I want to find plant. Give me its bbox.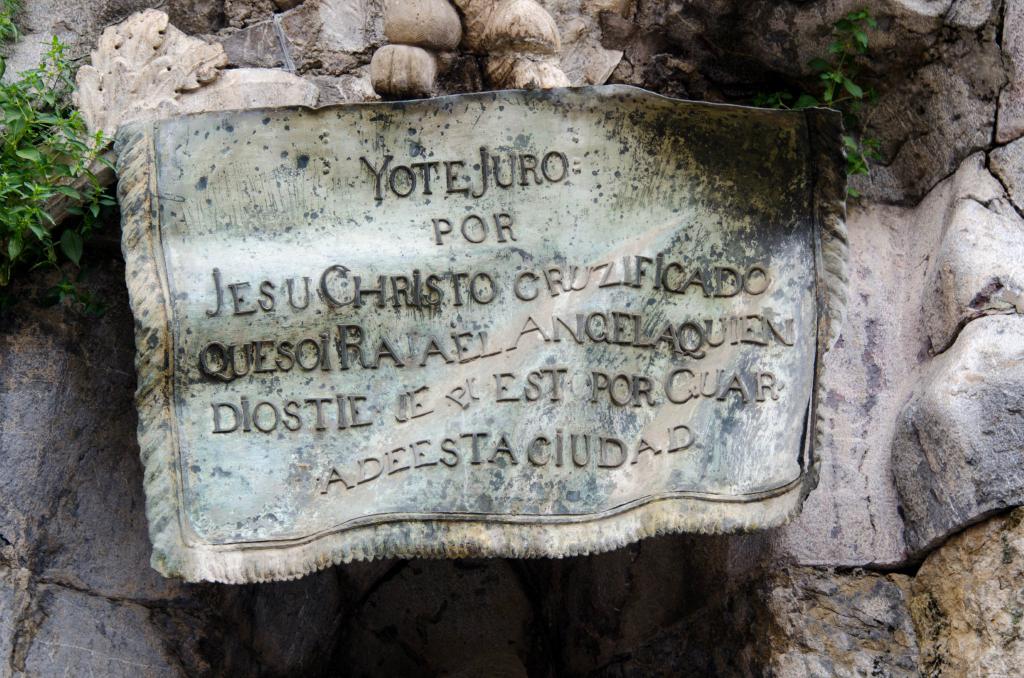
6:43:110:371.
